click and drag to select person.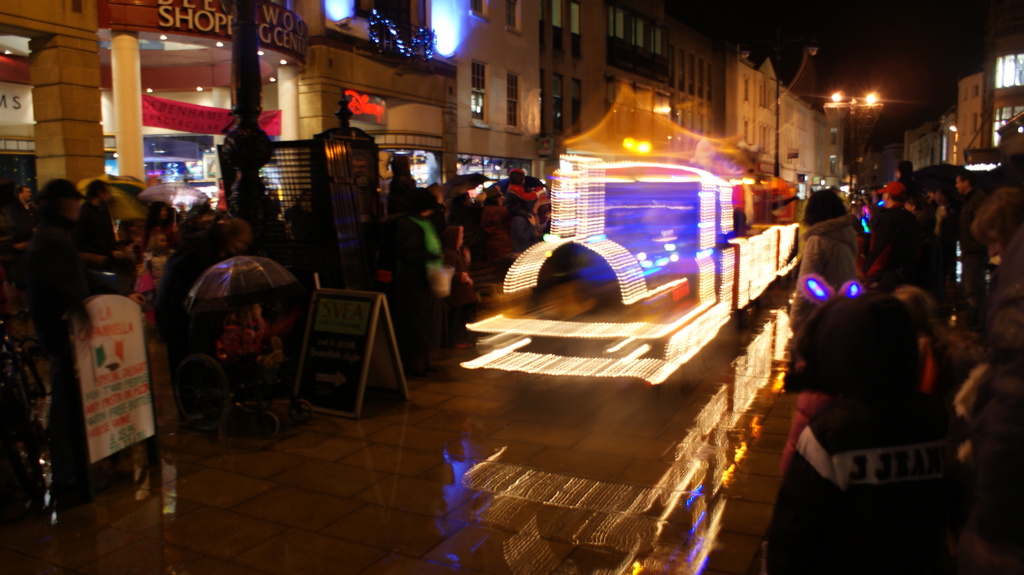
Selection: locate(785, 185, 865, 342).
